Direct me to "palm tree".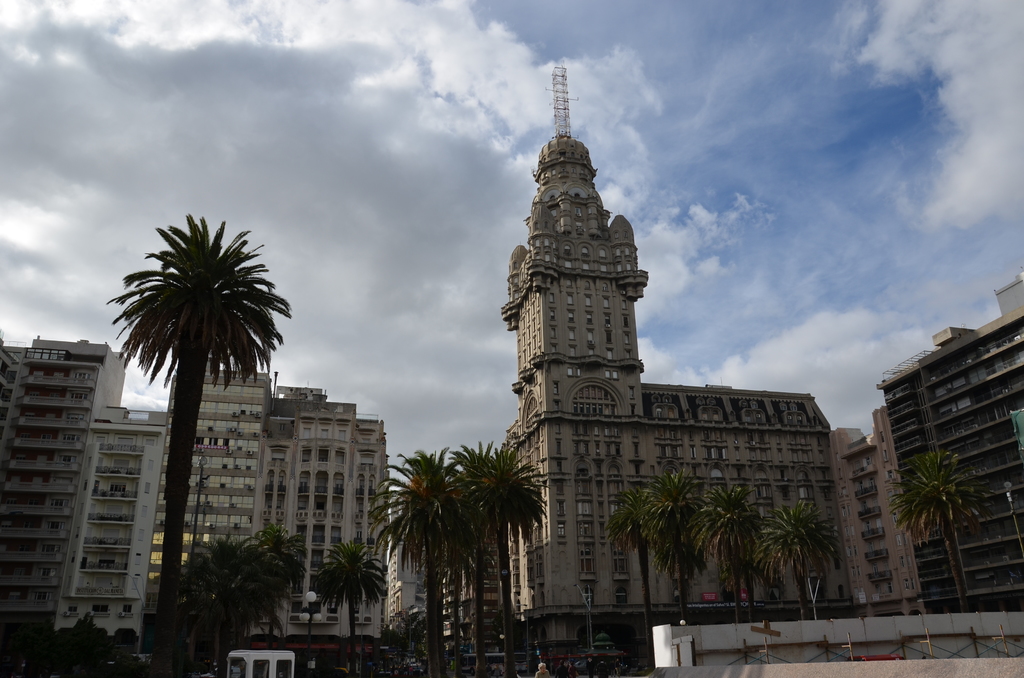
Direction: region(707, 492, 772, 611).
